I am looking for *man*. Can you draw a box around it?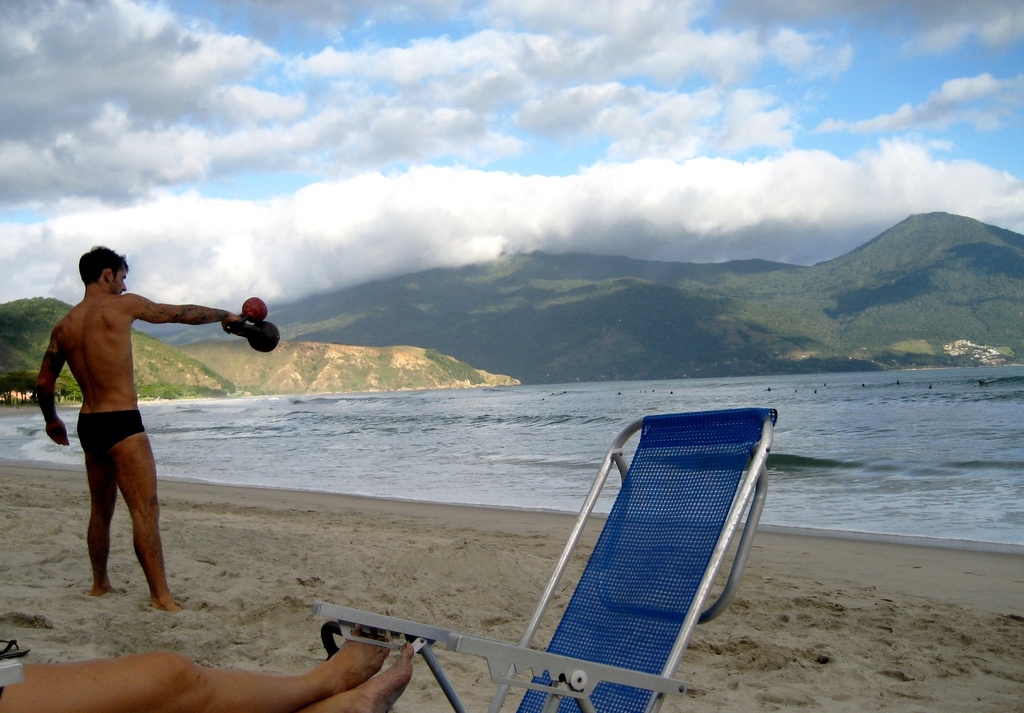
Sure, the bounding box is [x1=26, y1=240, x2=245, y2=633].
